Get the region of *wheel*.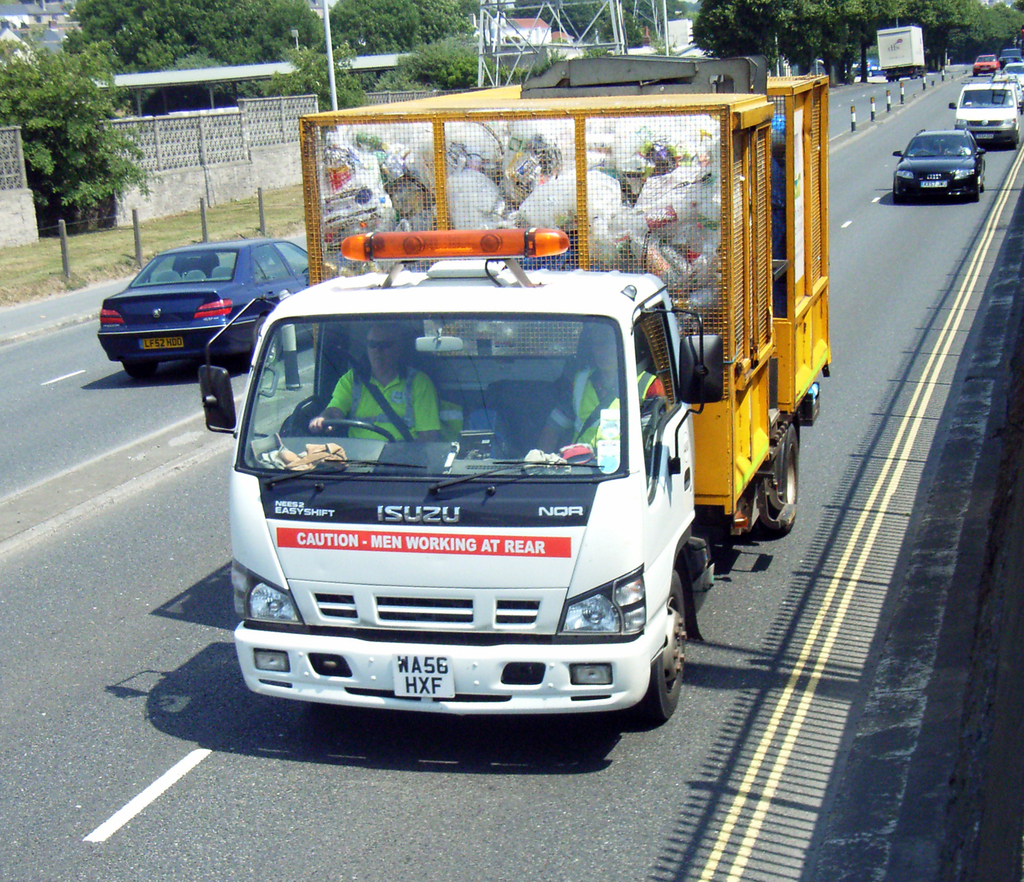
region(319, 415, 404, 450).
